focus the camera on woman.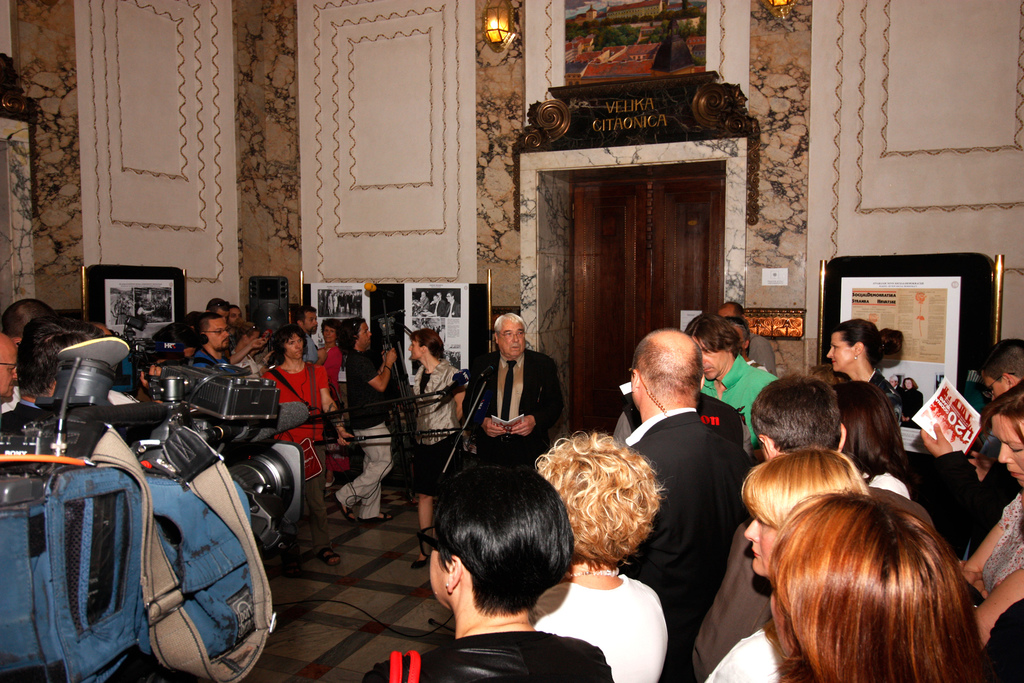
Focus region: {"left": 965, "top": 373, "right": 1023, "bottom": 641}.
